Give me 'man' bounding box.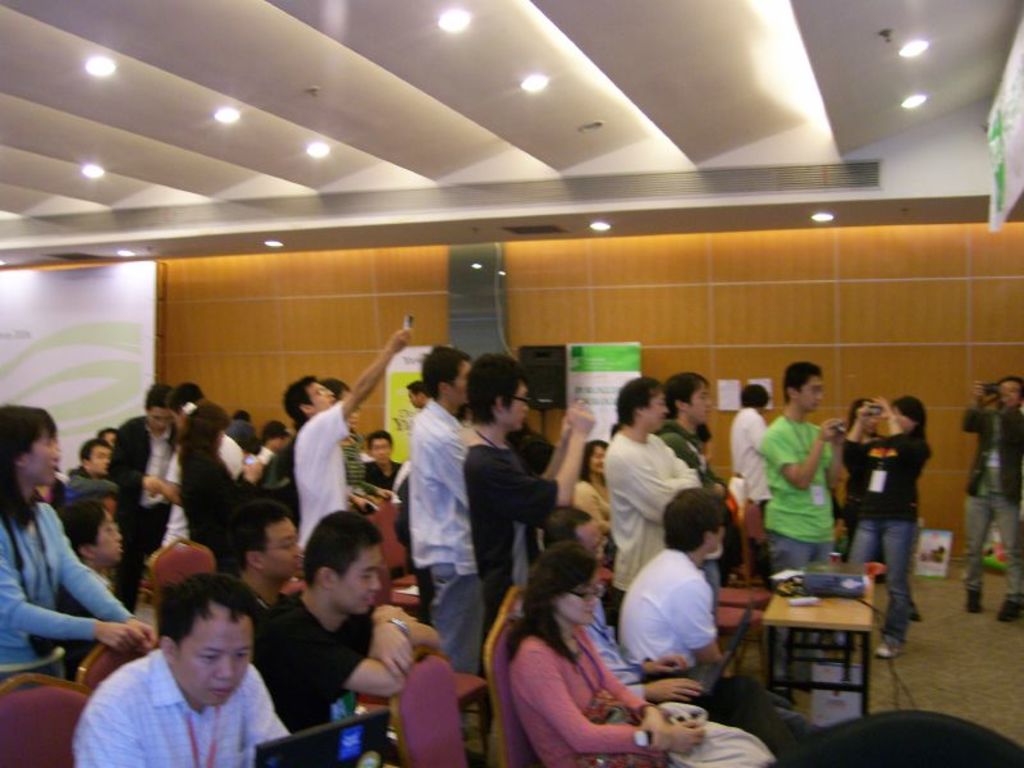
box=[360, 428, 419, 527].
